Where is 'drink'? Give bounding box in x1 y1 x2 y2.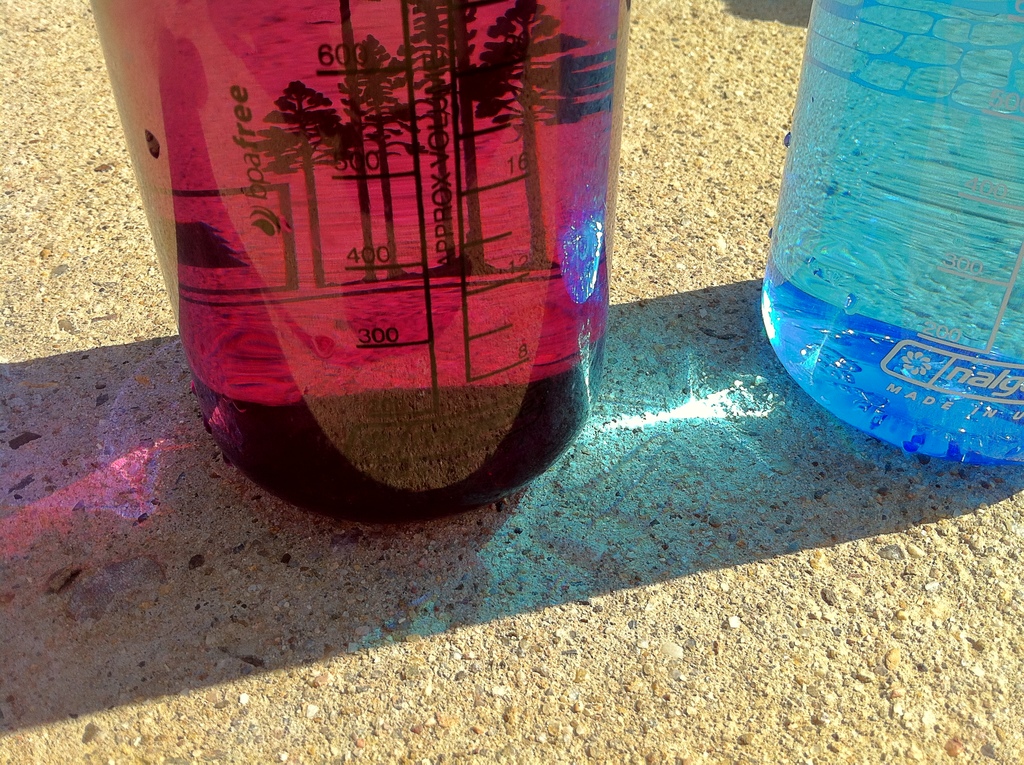
124 8 675 522.
